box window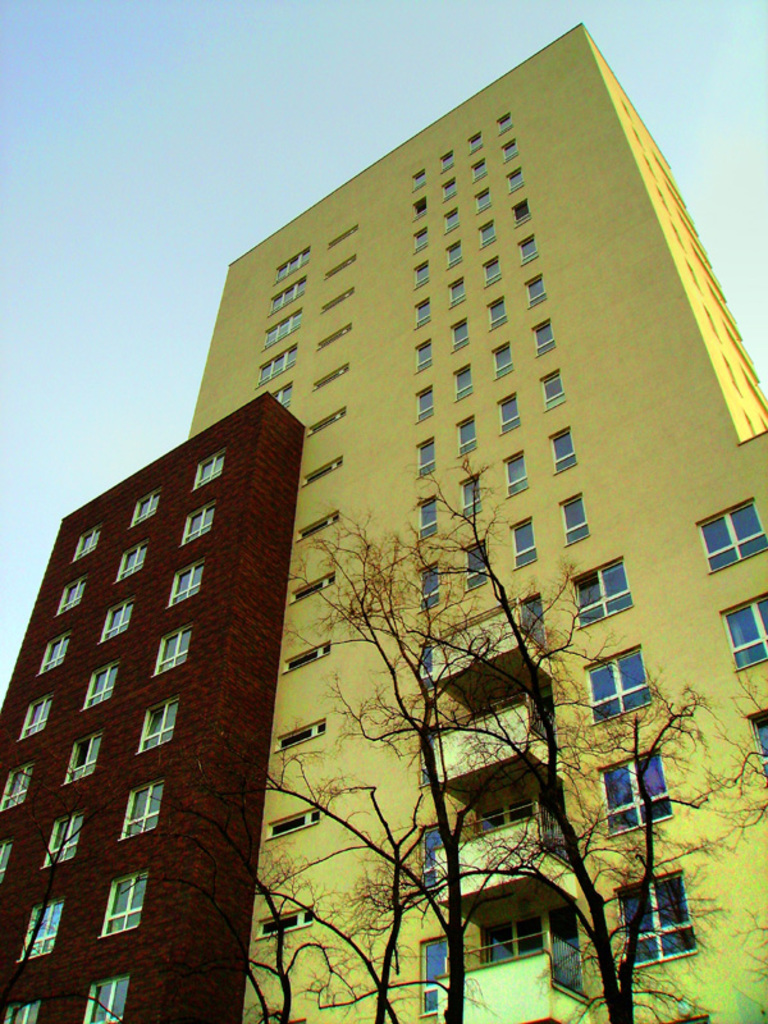
Rect(481, 188, 492, 215)
